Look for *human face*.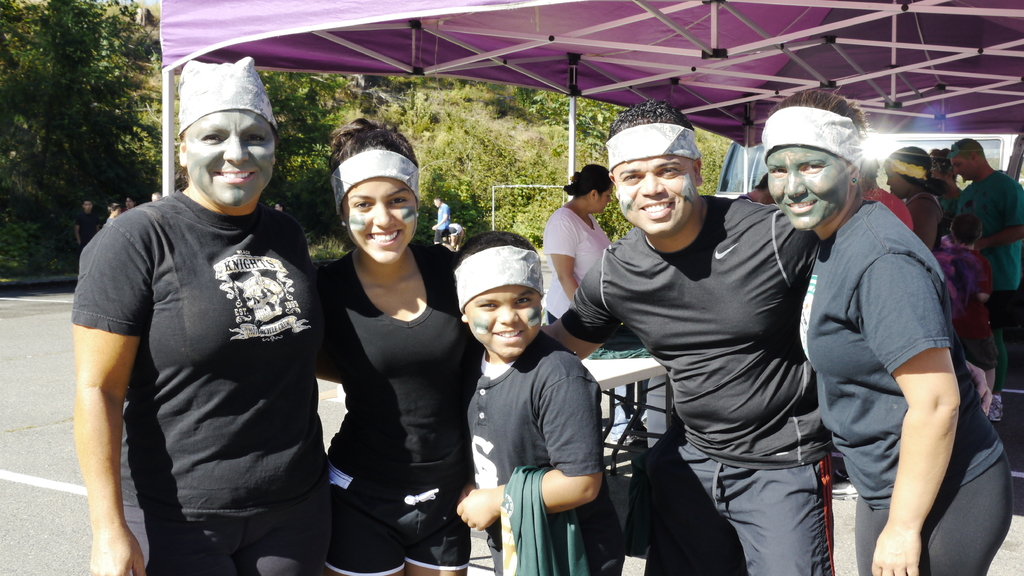
Found: 889,172,914,196.
